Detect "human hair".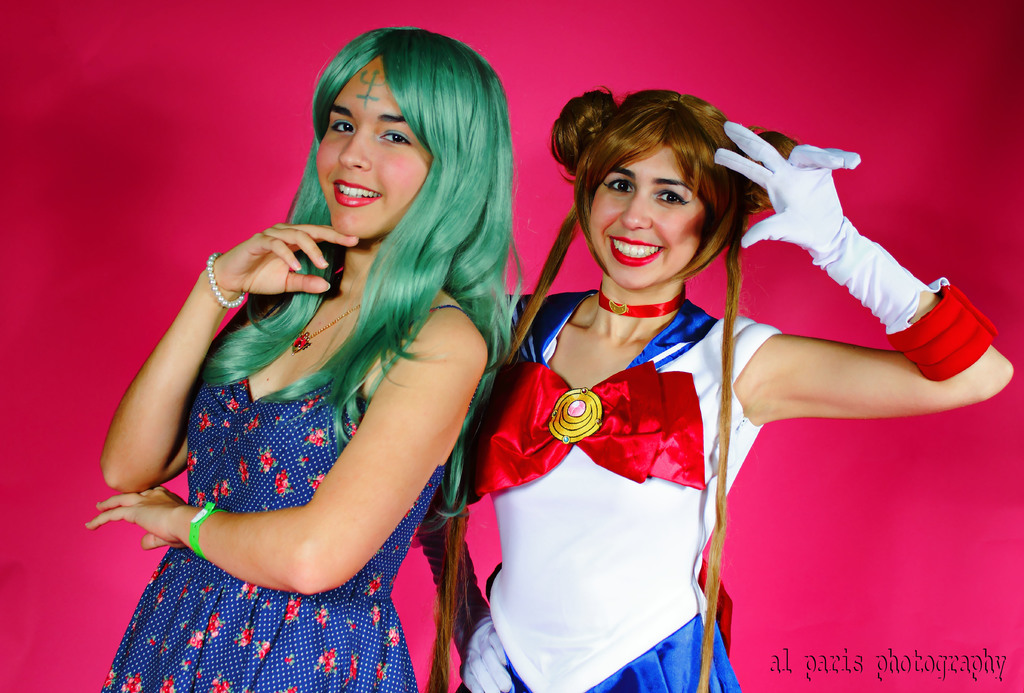
Detected at region(198, 26, 522, 532).
